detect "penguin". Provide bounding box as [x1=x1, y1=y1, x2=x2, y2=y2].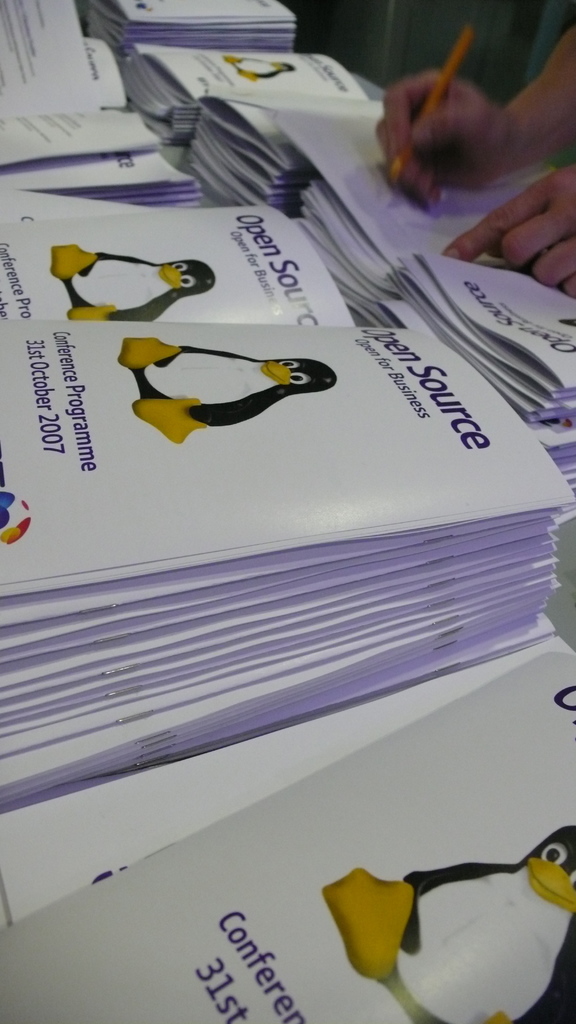
[x1=313, y1=836, x2=575, y2=1013].
